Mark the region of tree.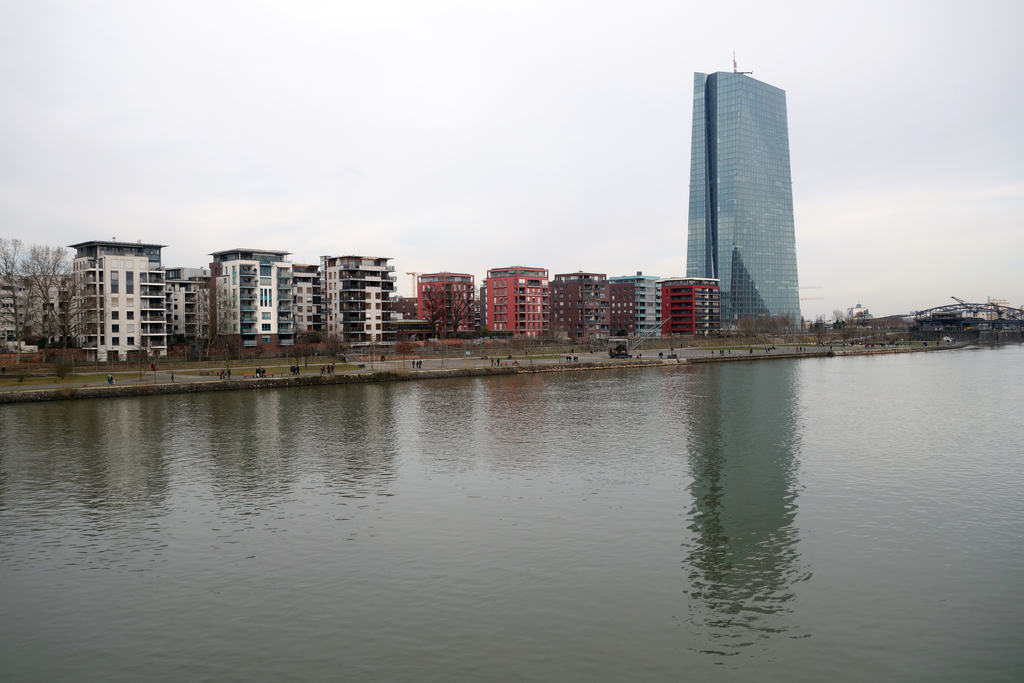
Region: bbox=(15, 235, 76, 352).
